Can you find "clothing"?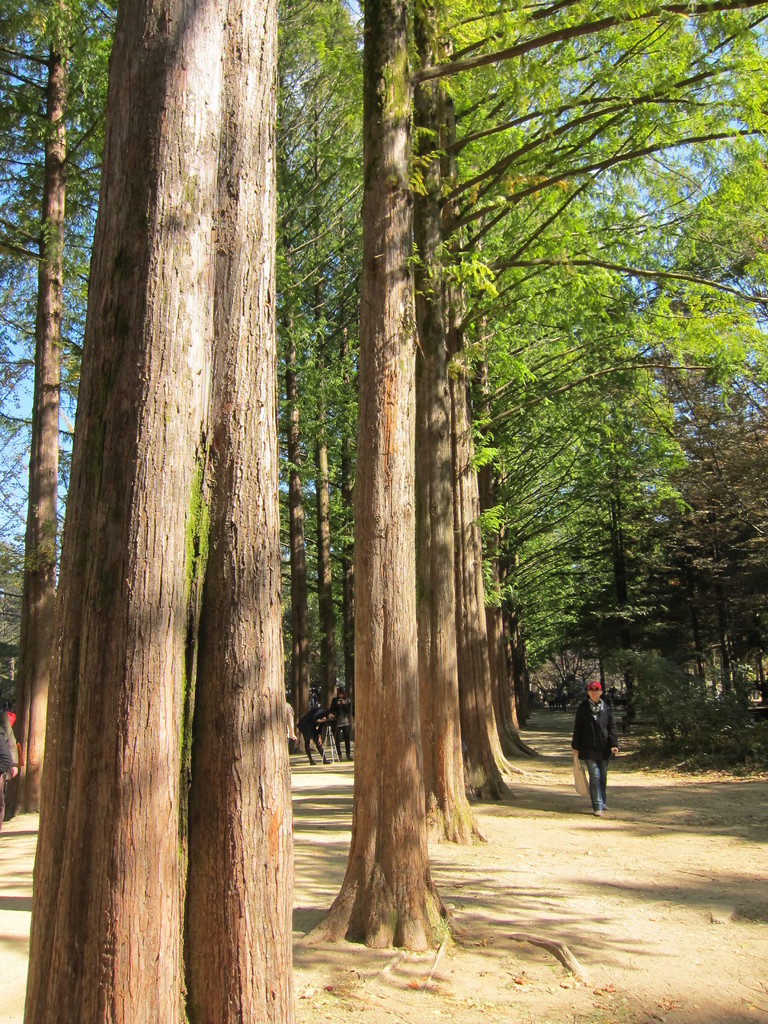
Yes, bounding box: (571,696,620,813).
